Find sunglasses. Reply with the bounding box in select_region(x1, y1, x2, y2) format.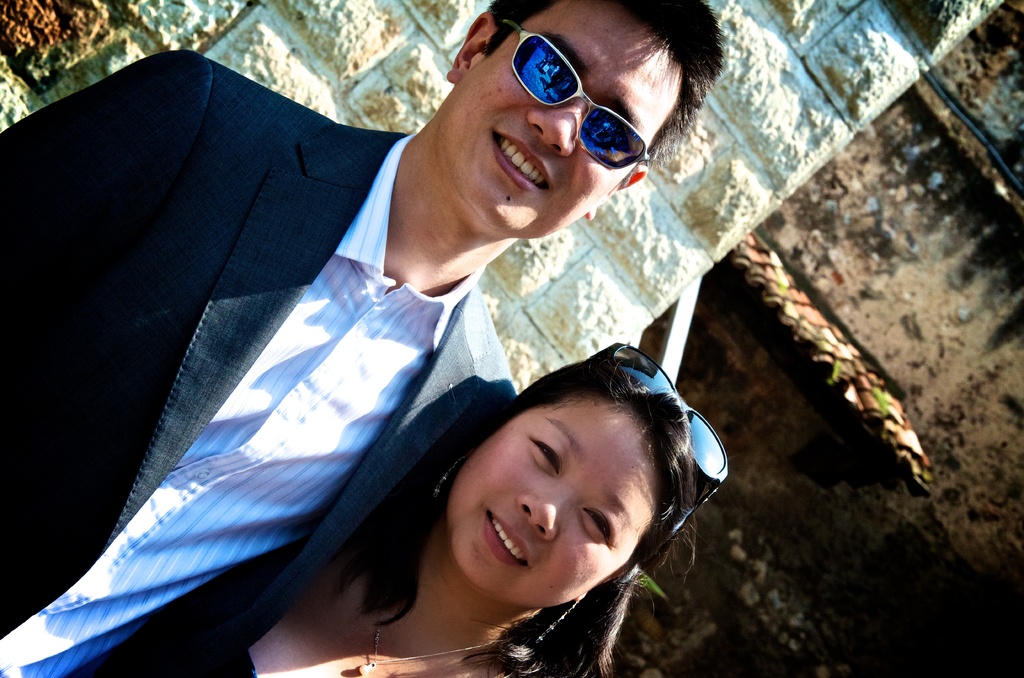
select_region(589, 344, 731, 512).
